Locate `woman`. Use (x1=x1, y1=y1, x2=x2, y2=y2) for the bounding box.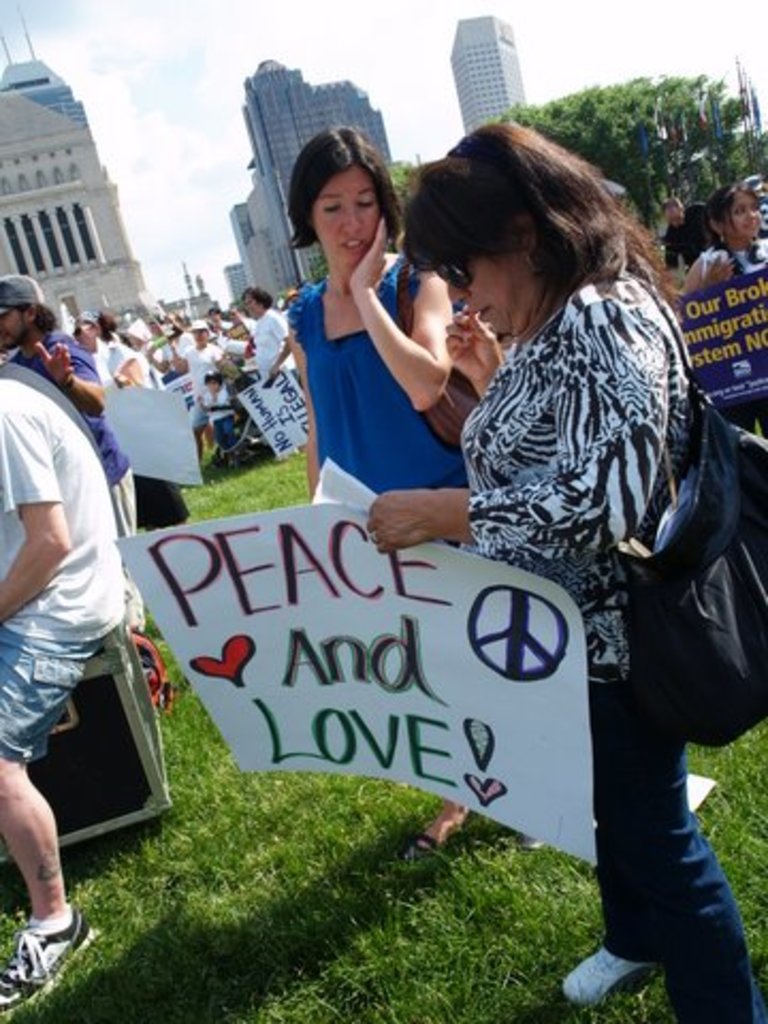
(x1=188, y1=320, x2=226, y2=465).
